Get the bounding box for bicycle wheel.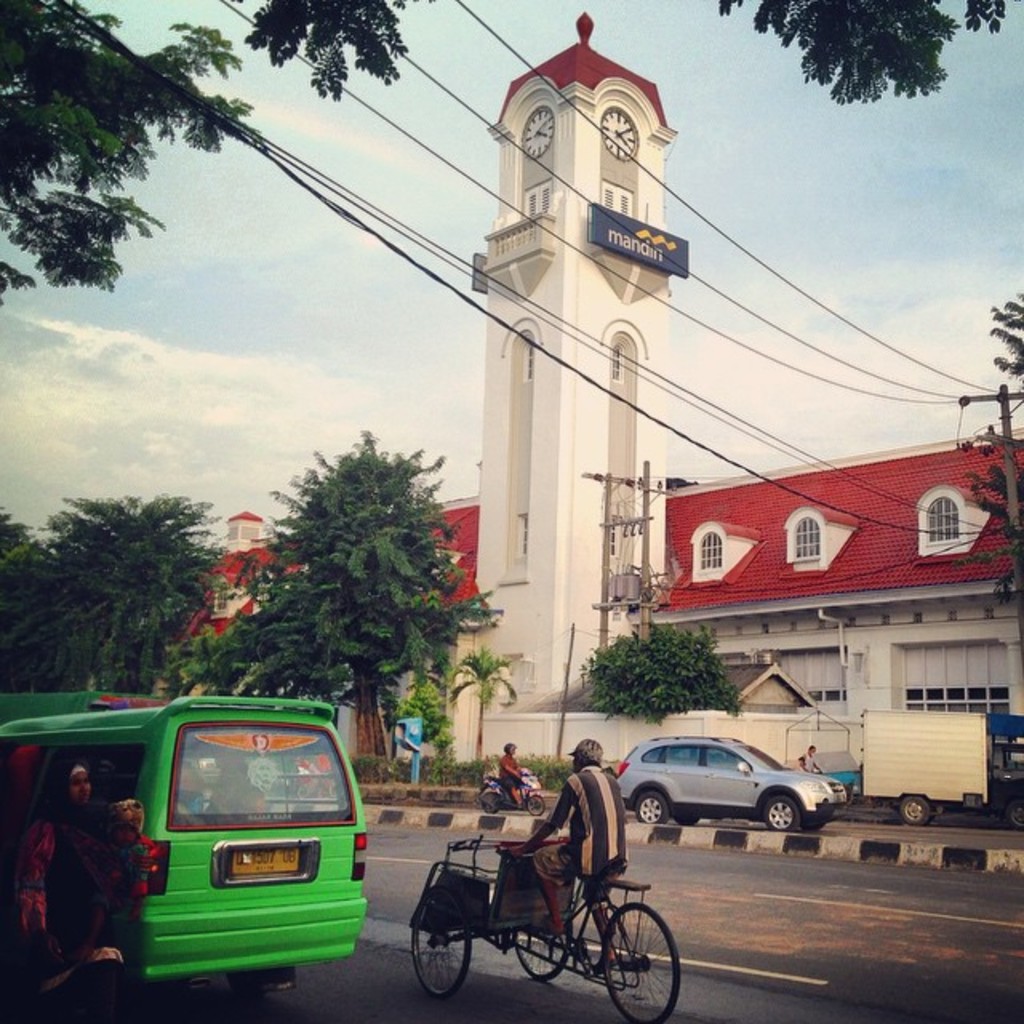
<bbox>408, 880, 469, 1002</bbox>.
